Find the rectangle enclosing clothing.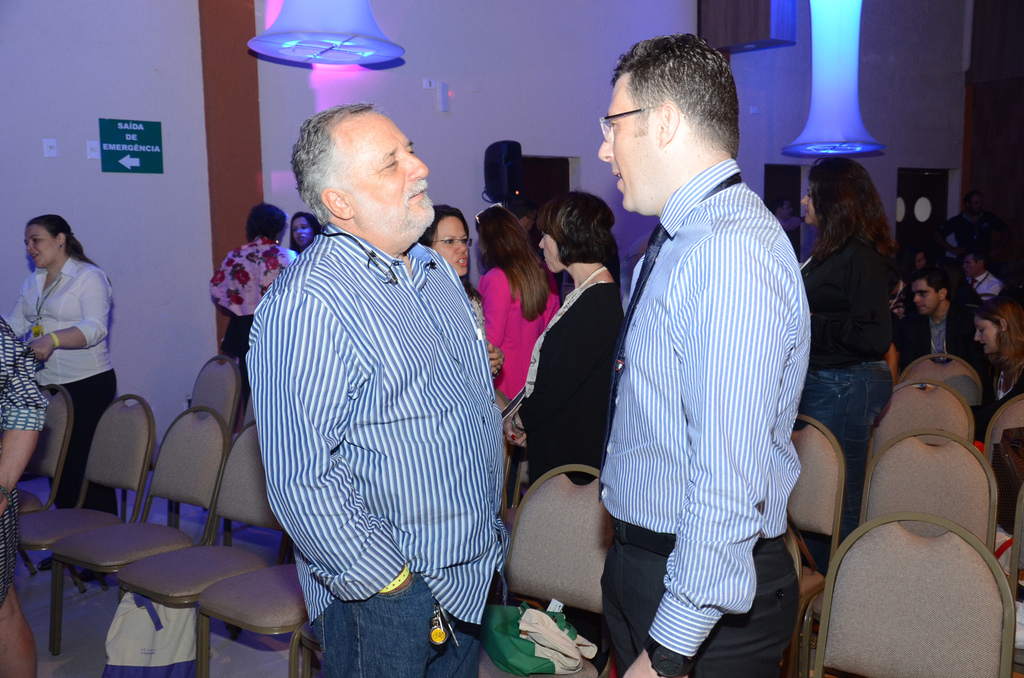
<box>0,324,51,611</box>.
